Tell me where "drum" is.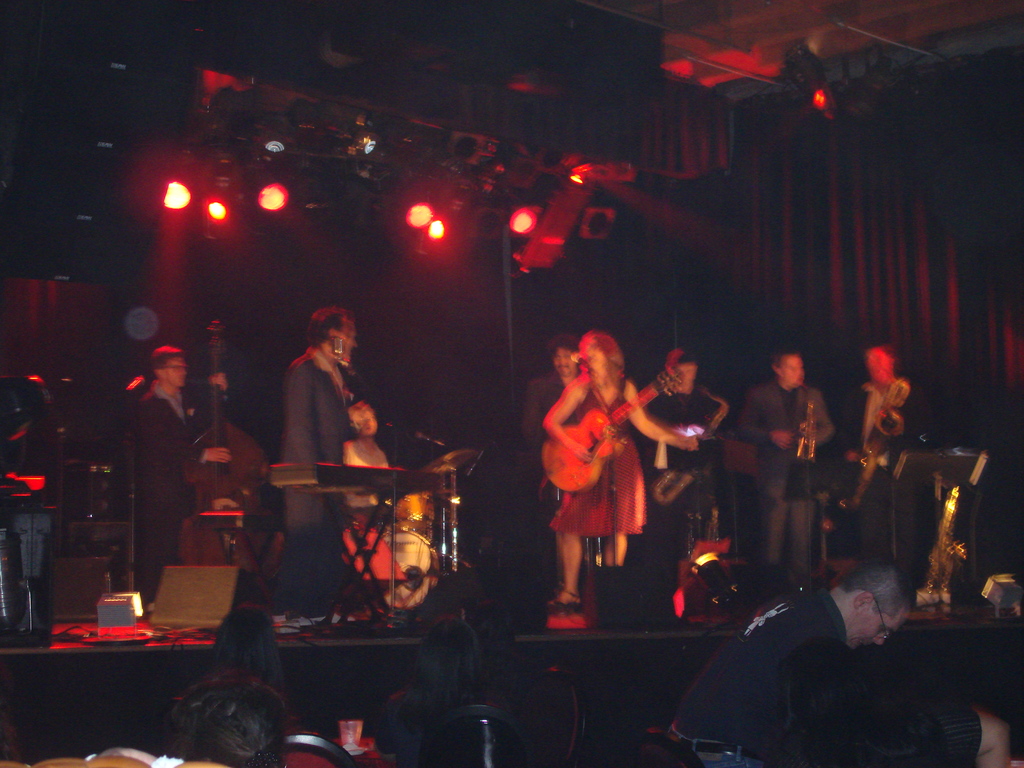
"drum" is at (383, 490, 435, 532).
